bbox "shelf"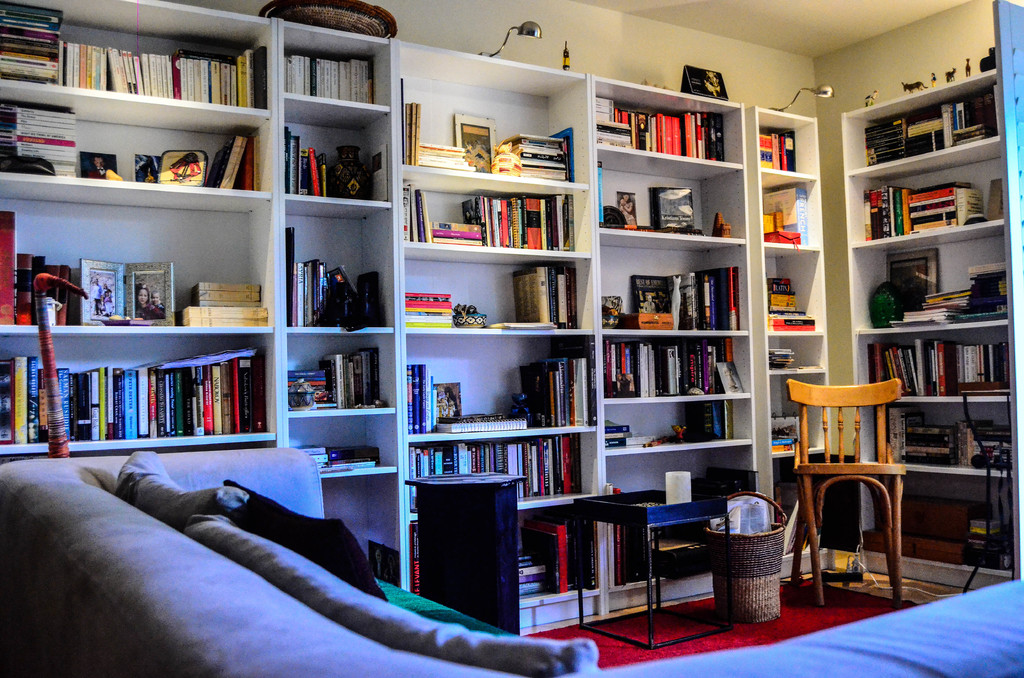
x1=592, y1=86, x2=744, y2=163
